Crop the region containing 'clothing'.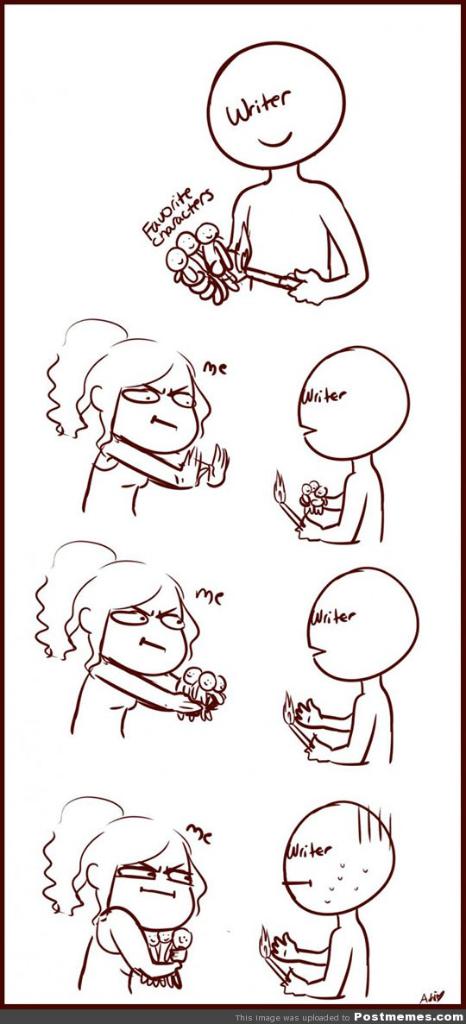
Crop region: {"left": 78, "top": 456, "right": 147, "bottom": 515}.
